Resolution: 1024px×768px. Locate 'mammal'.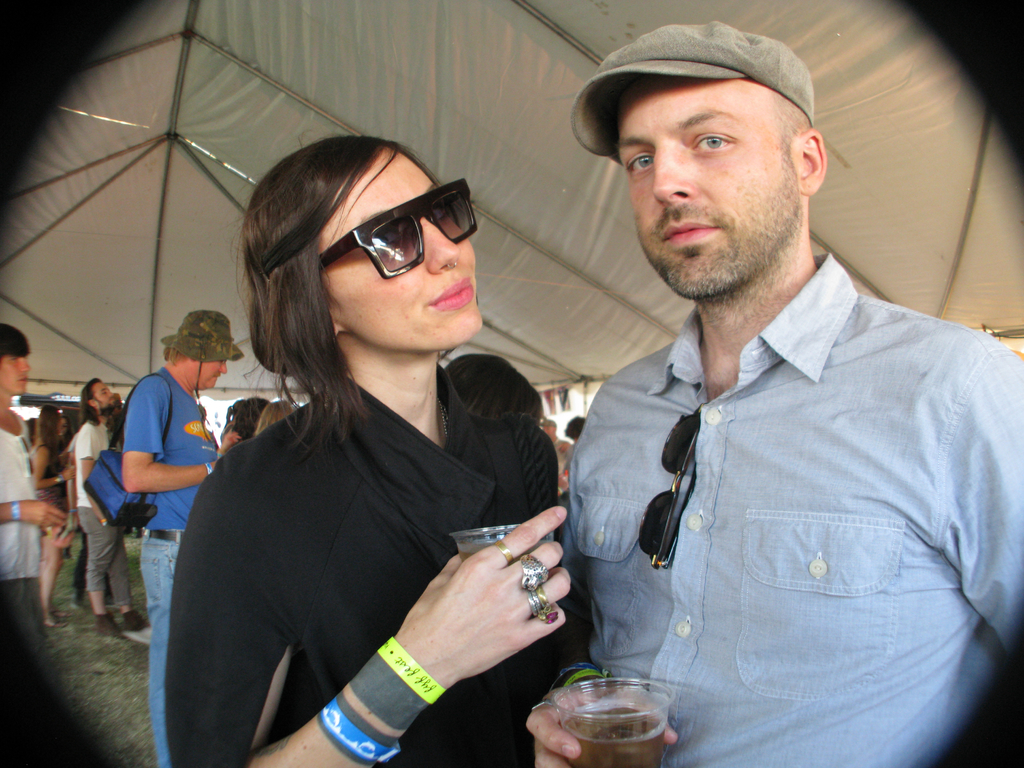
x1=78 y1=379 x2=148 y2=641.
